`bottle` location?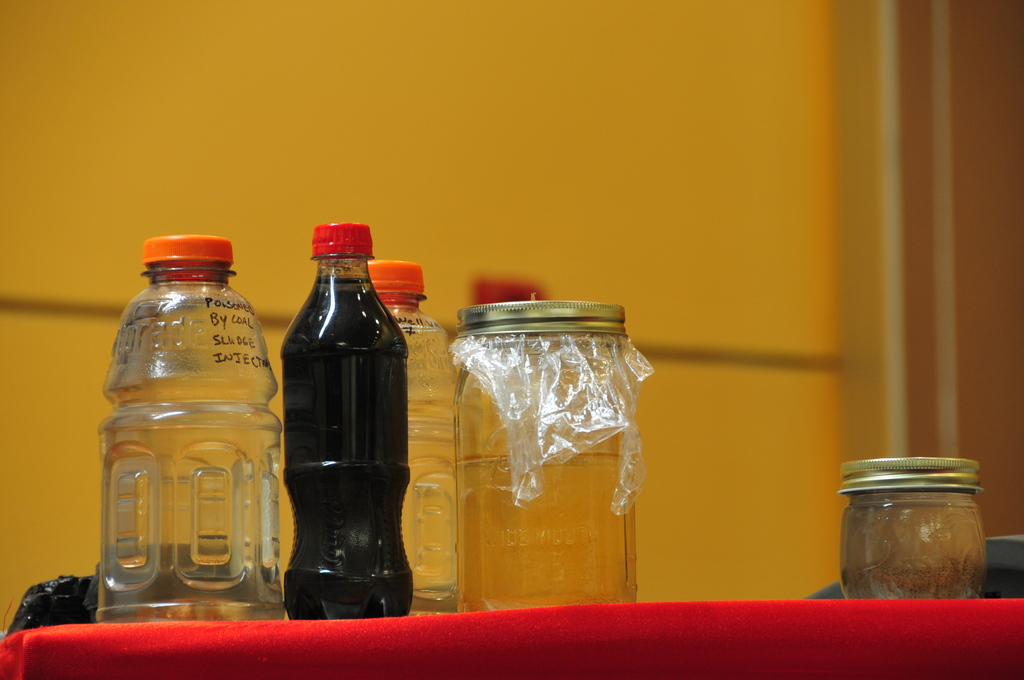
95/232/286/625
